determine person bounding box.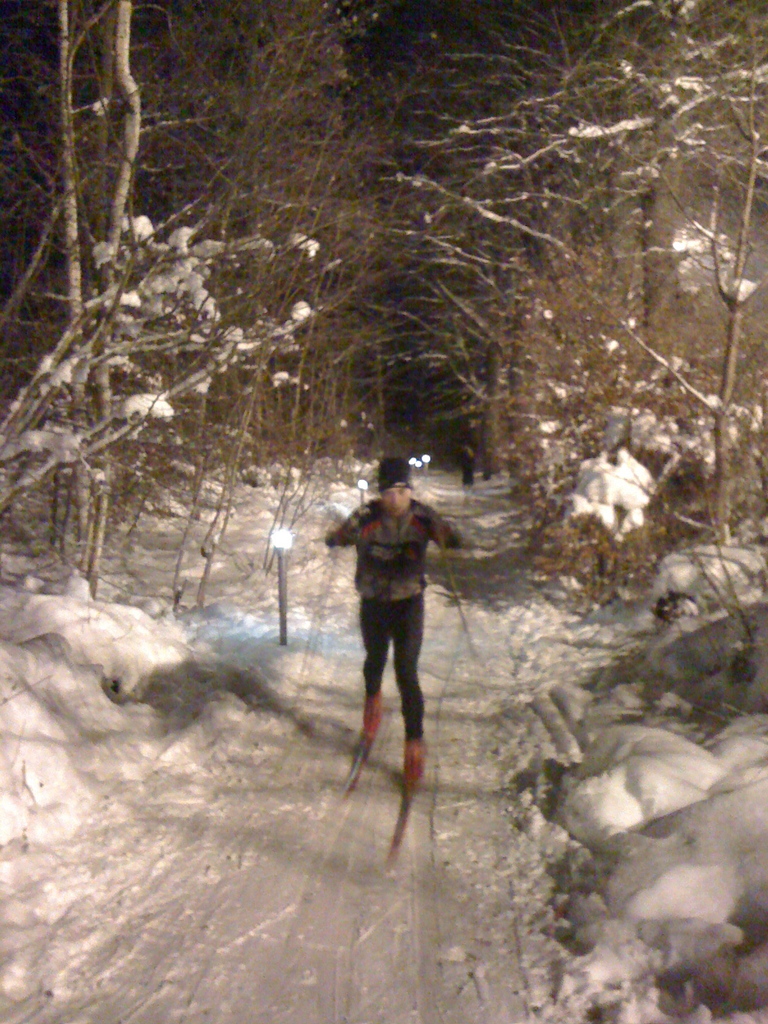
Determined: [329, 454, 469, 817].
